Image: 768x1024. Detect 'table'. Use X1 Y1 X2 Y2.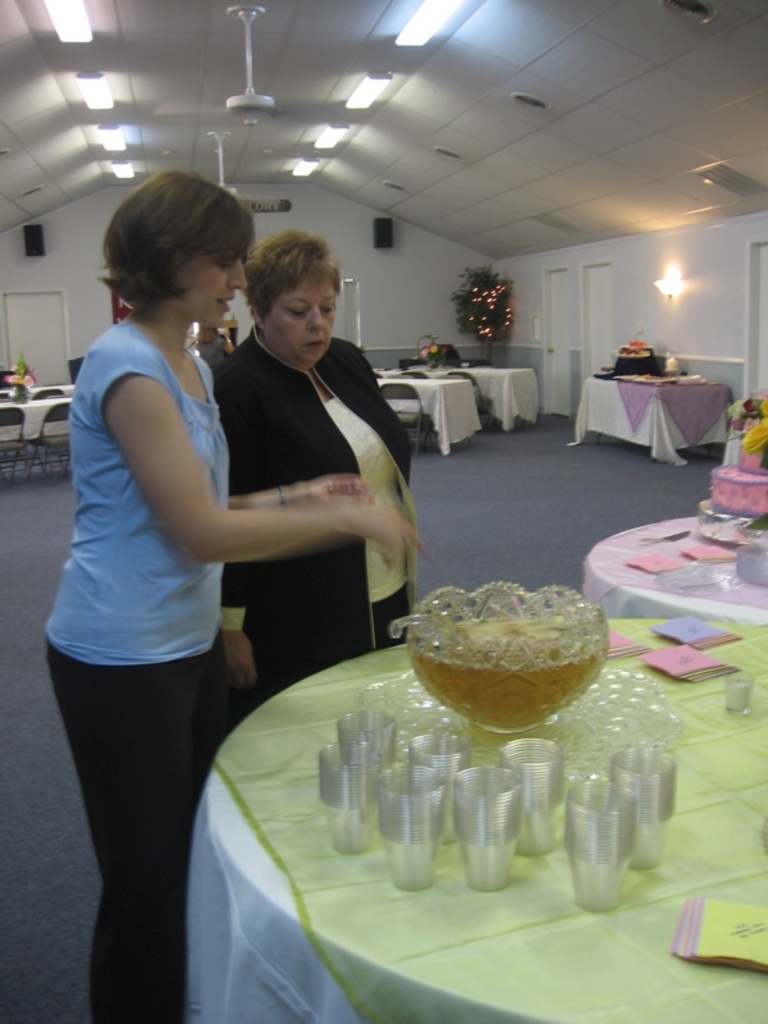
576 513 767 623.
